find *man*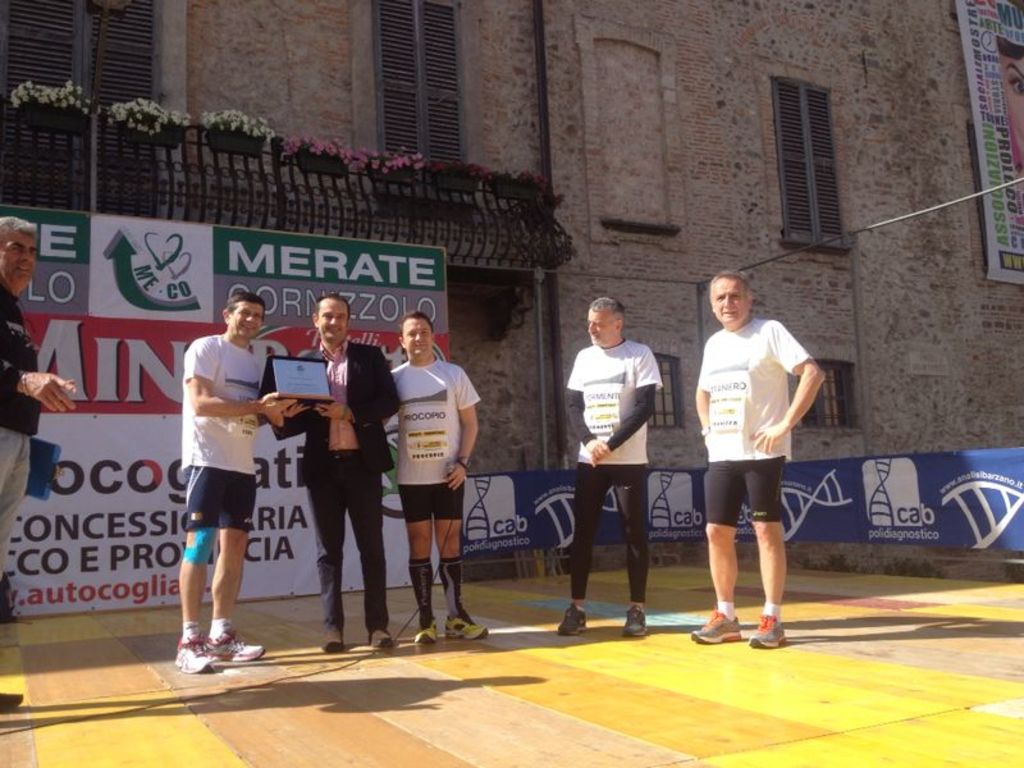
bbox=(161, 282, 282, 666)
